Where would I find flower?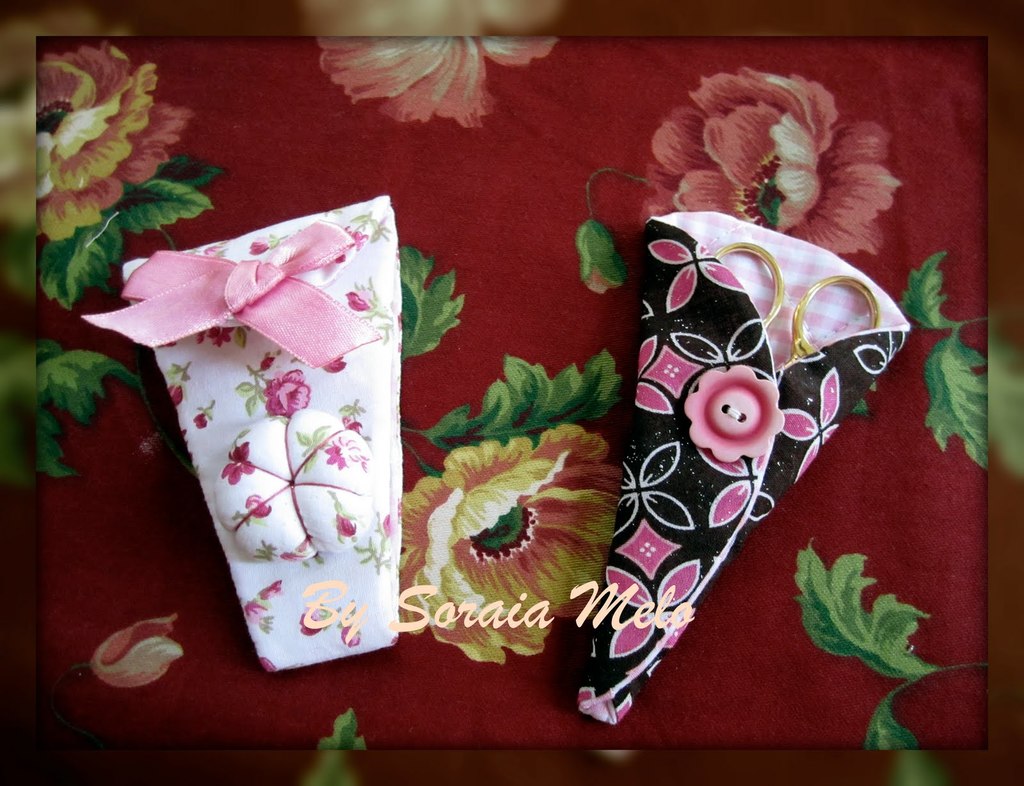
At <bbox>397, 428, 634, 673</bbox>.
